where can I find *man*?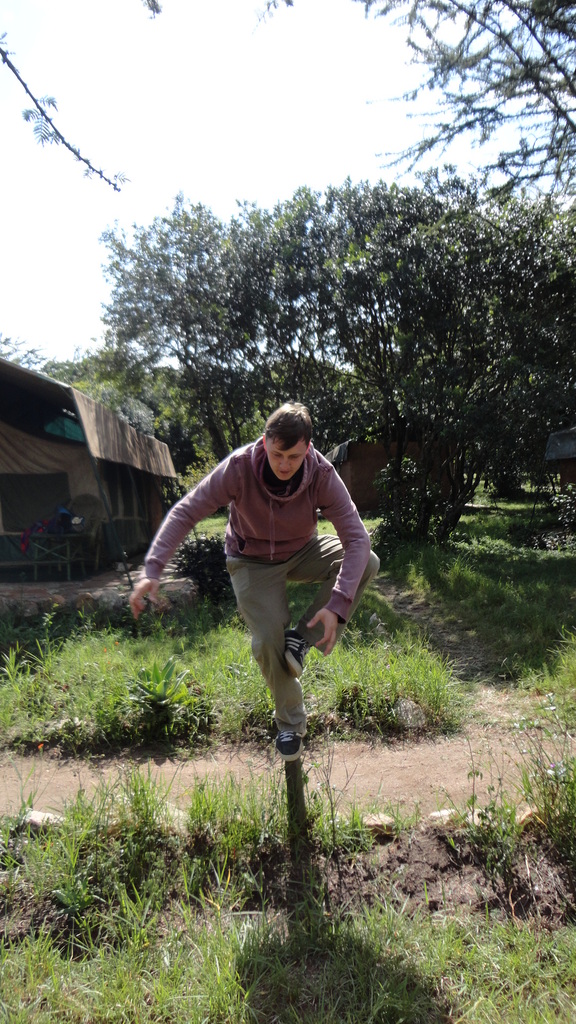
You can find it at (116, 398, 392, 754).
